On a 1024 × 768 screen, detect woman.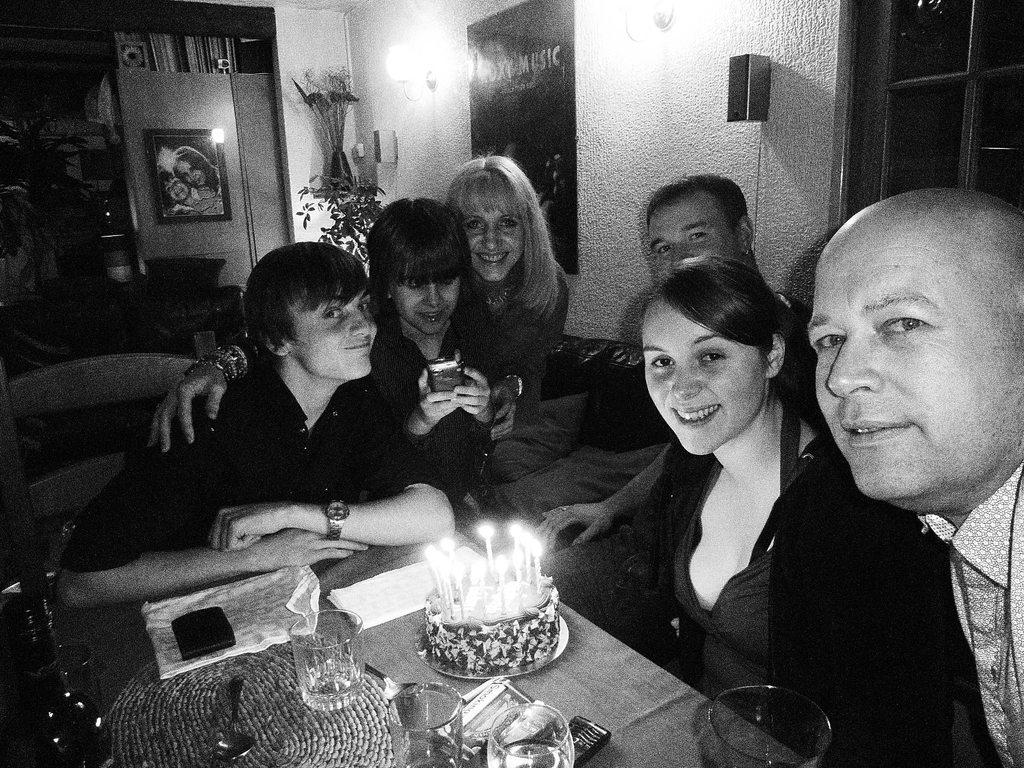
[542, 159, 931, 734].
